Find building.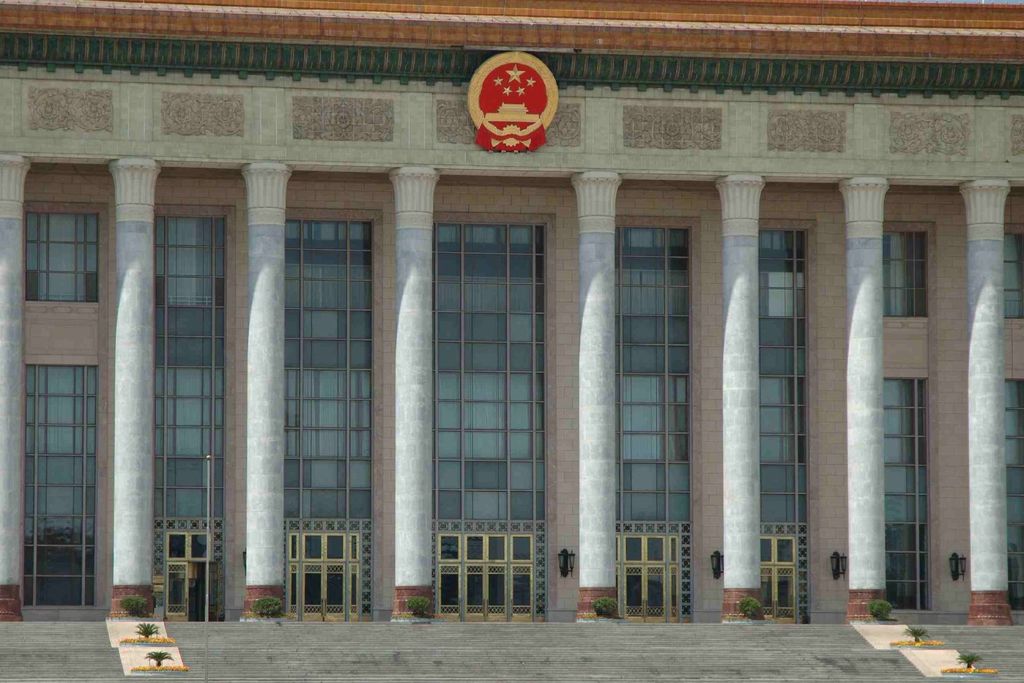
region(0, 1, 1023, 636).
